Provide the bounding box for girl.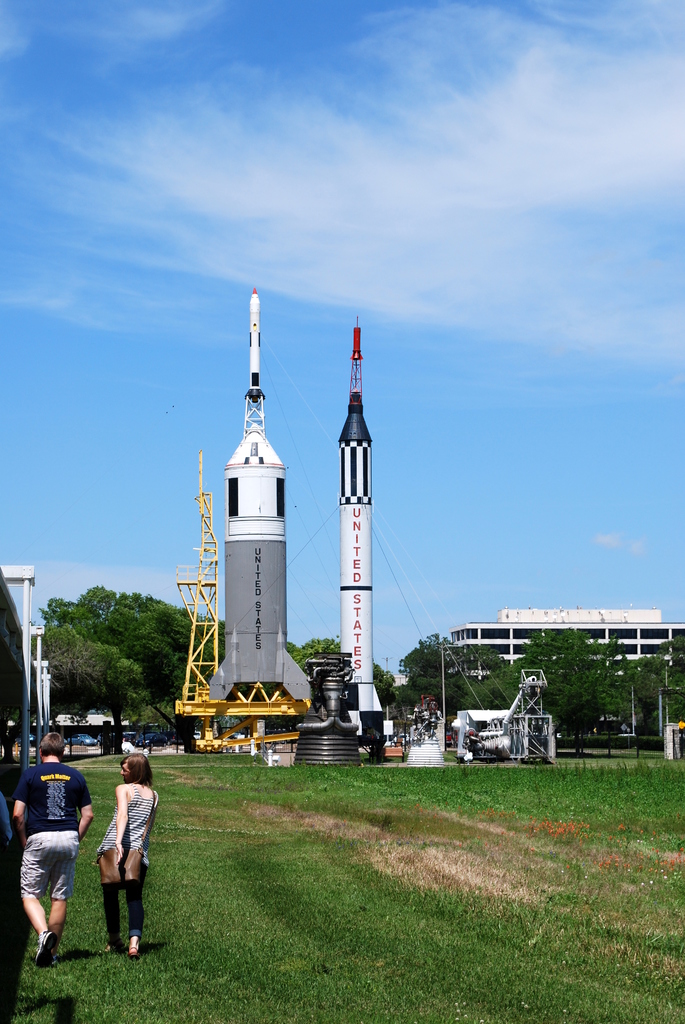
[95,751,165,948].
